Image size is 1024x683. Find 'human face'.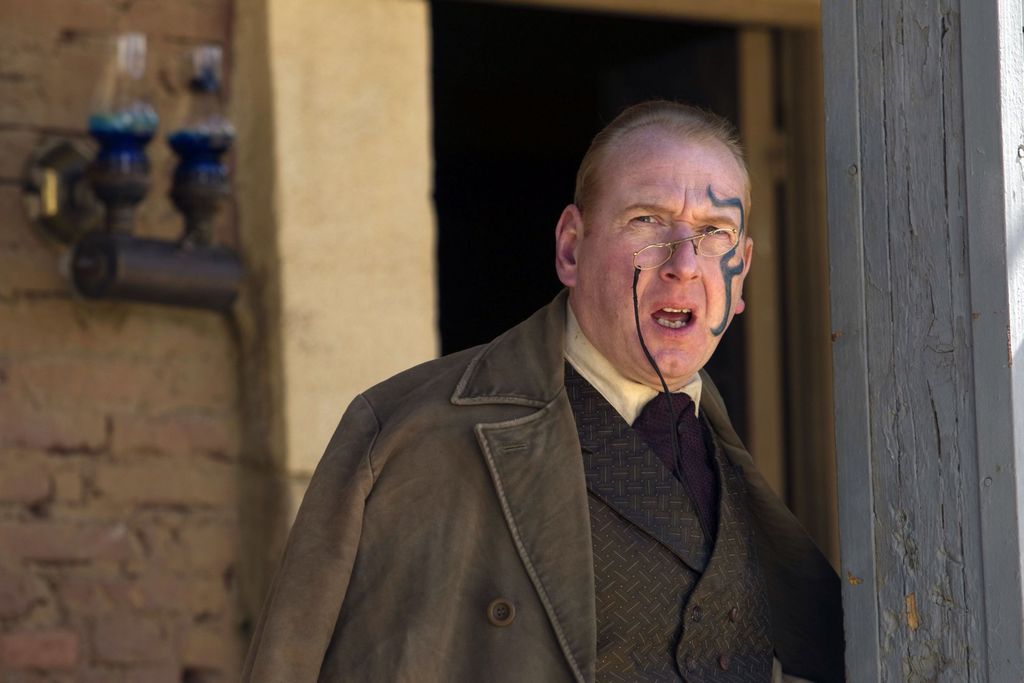
BBox(575, 133, 746, 381).
